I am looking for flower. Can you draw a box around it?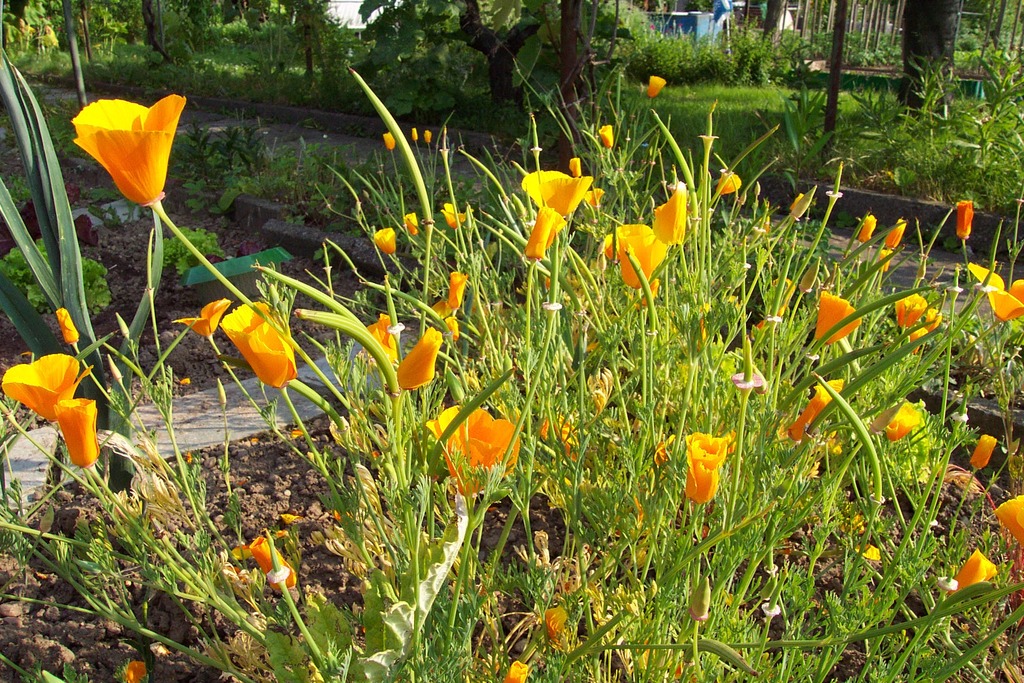
Sure, the bounding box is crop(972, 432, 995, 470).
